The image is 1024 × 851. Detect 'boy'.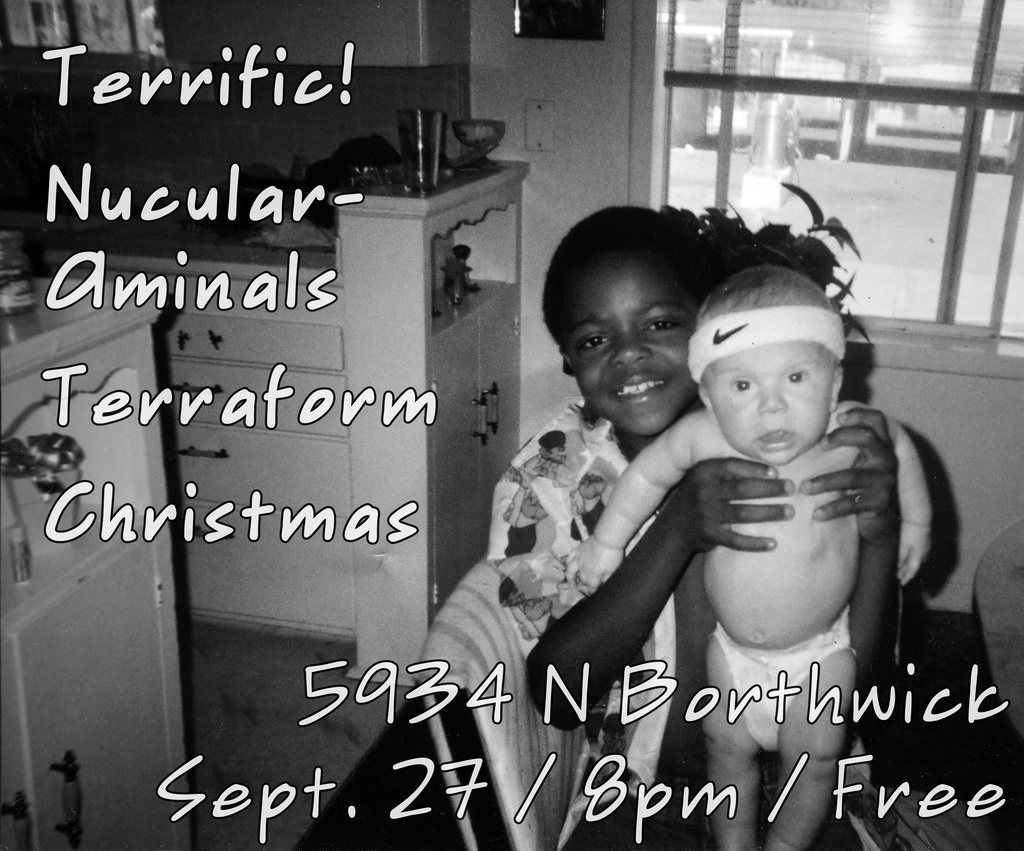
Detection: {"left": 491, "top": 211, "right": 907, "bottom": 795}.
